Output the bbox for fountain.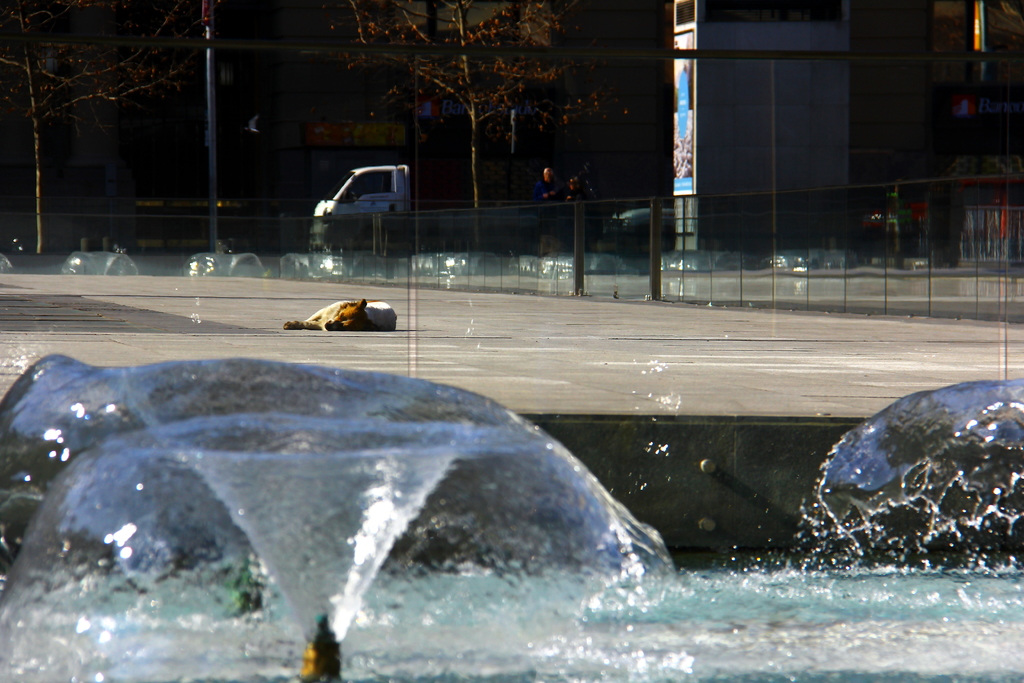
x1=6 y1=352 x2=1023 y2=682.
